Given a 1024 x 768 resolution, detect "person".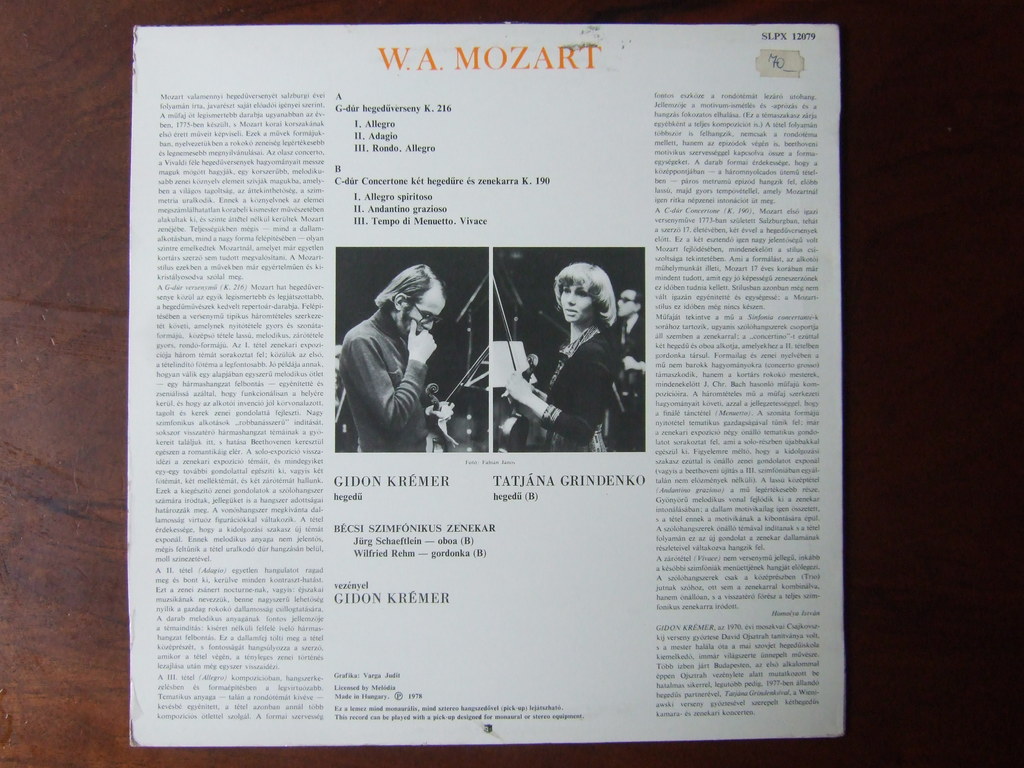
340,246,457,468.
